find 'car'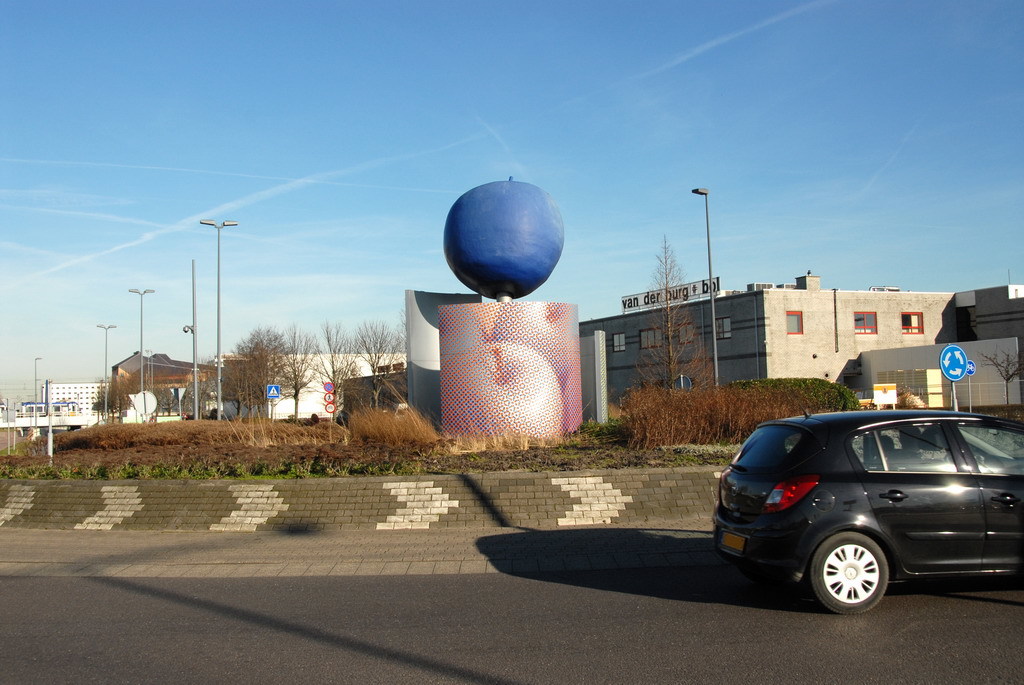
20, 401, 84, 438
